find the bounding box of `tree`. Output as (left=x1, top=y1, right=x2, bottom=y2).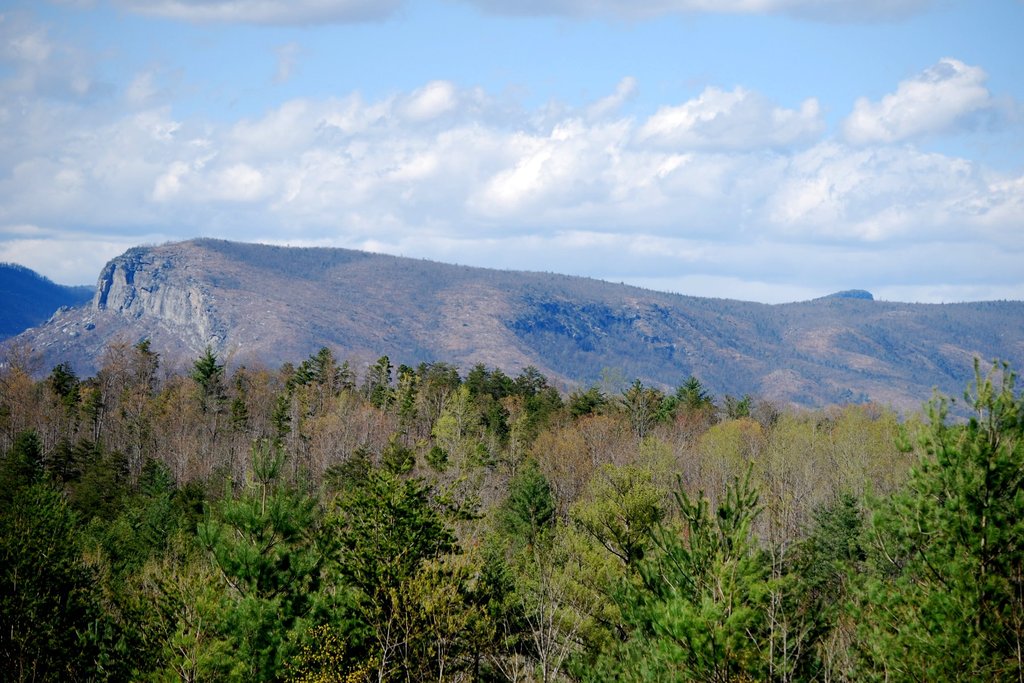
(left=47, top=367, right=78, bottom=407).
